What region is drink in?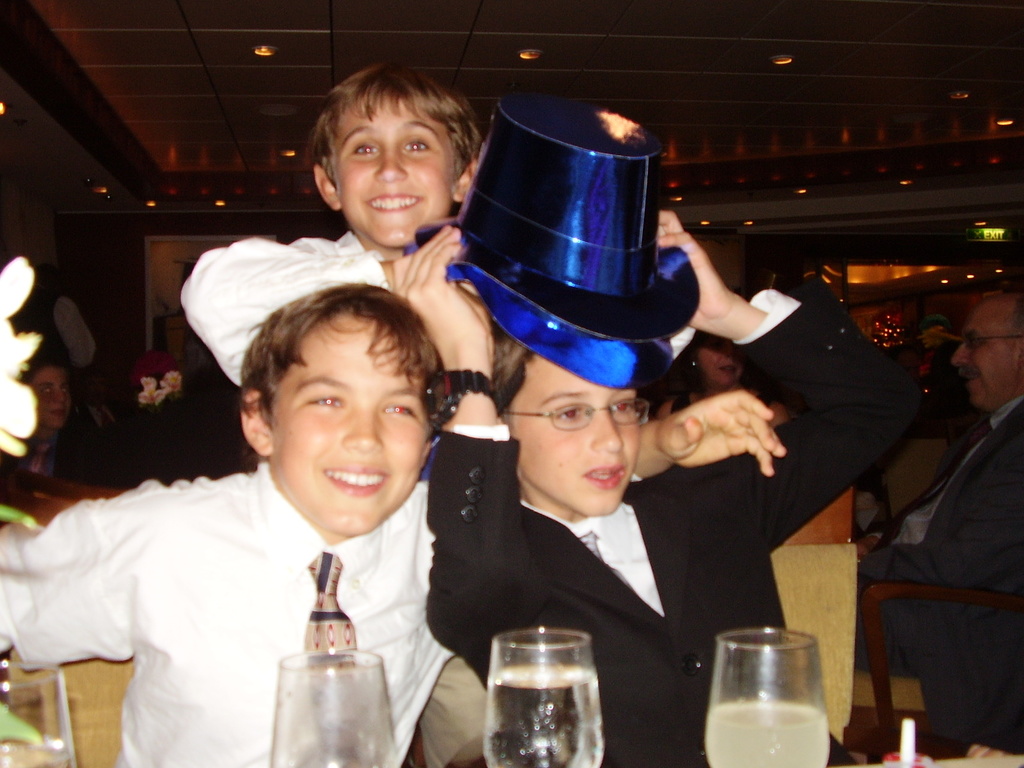
[left=692, top=692, right=830, bottom=767].
